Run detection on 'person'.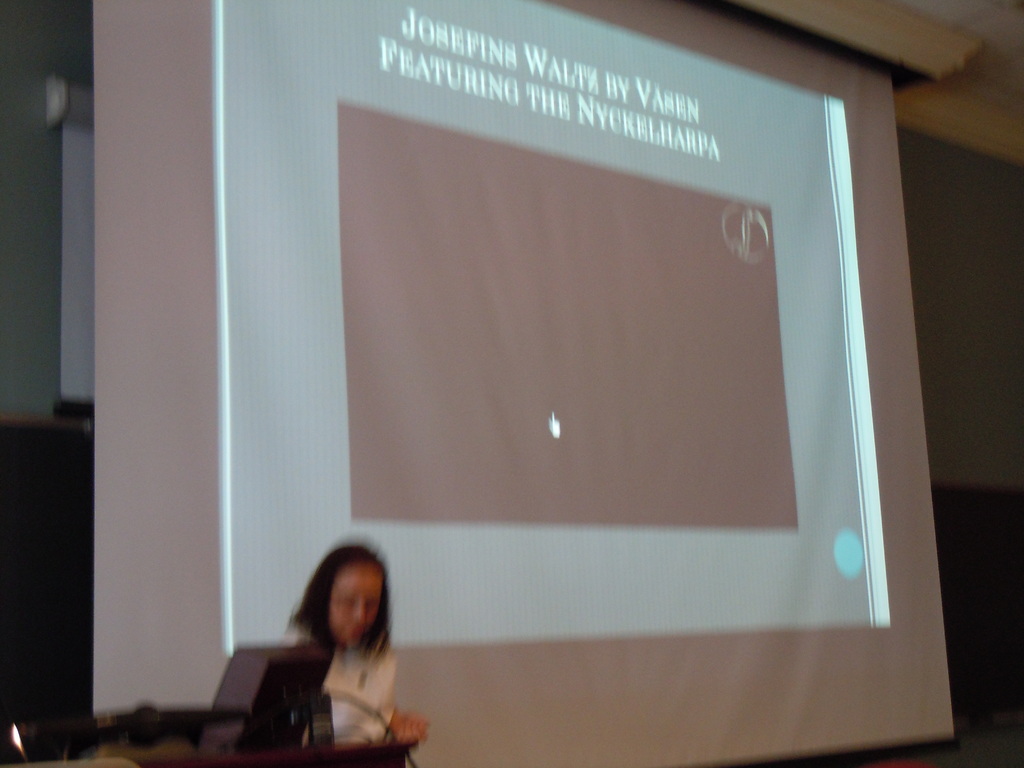
Result: detection(279, 536, 434, 757).
